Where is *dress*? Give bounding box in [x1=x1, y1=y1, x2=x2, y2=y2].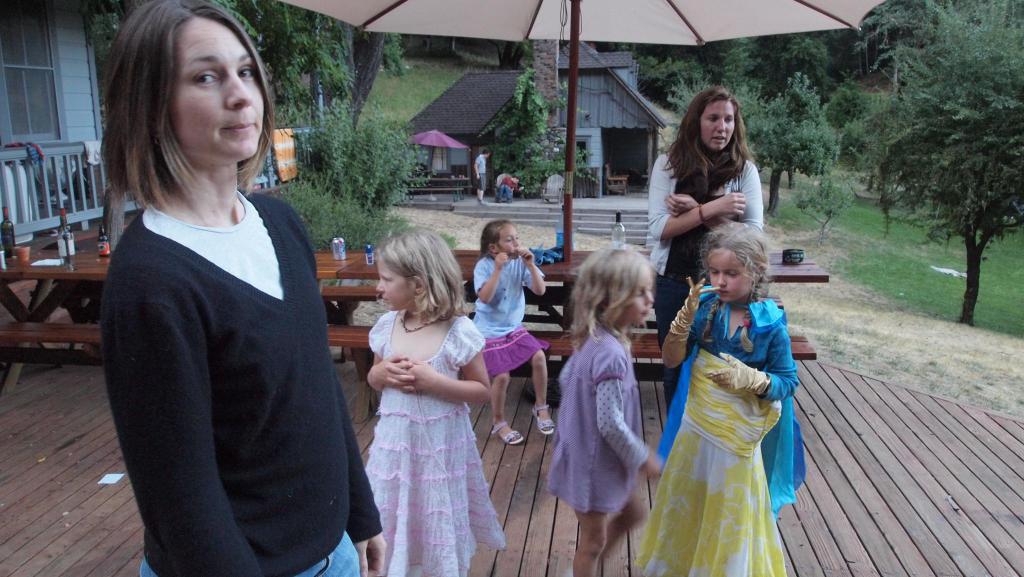
[x1=364, y1=311, x2=509, y2=576].
